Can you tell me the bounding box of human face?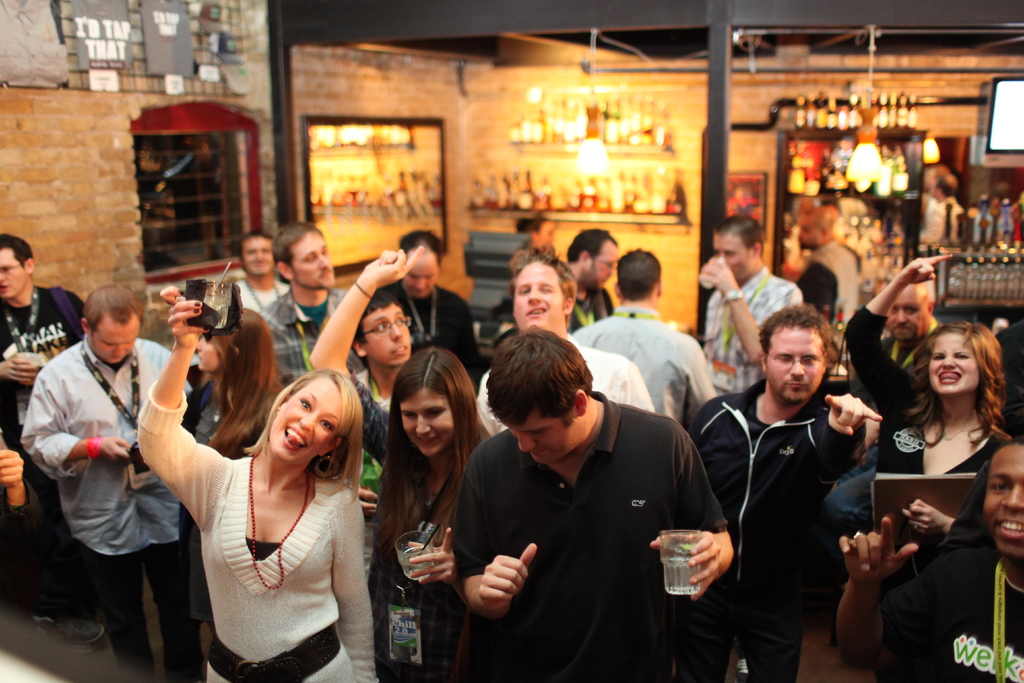
269 378 344 463.
